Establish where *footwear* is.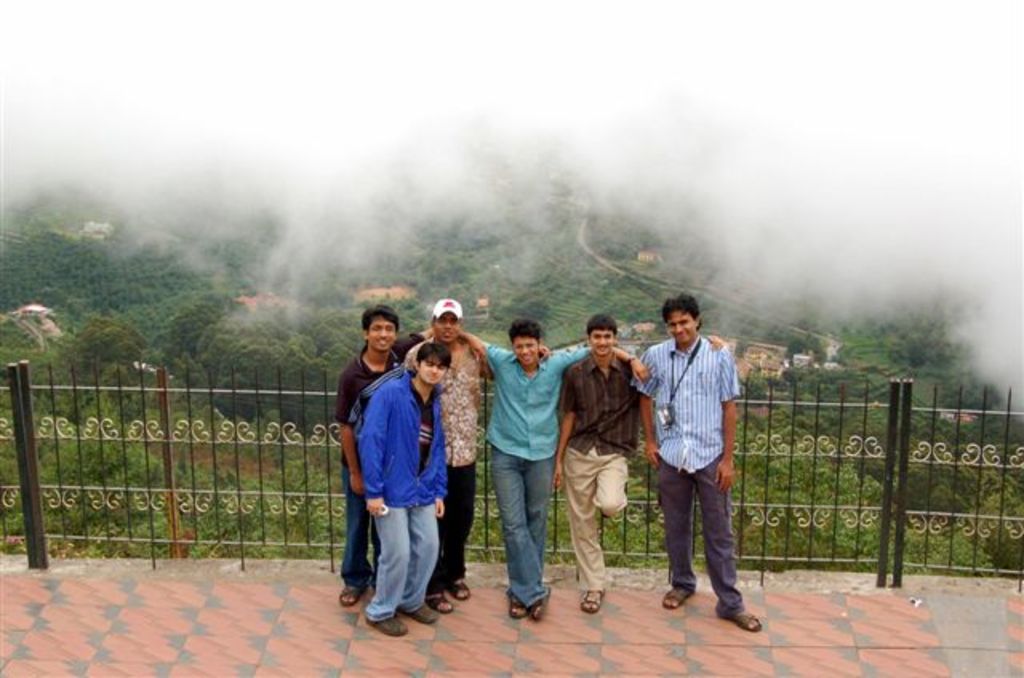
Established at box(341, 582, 368, 606).
